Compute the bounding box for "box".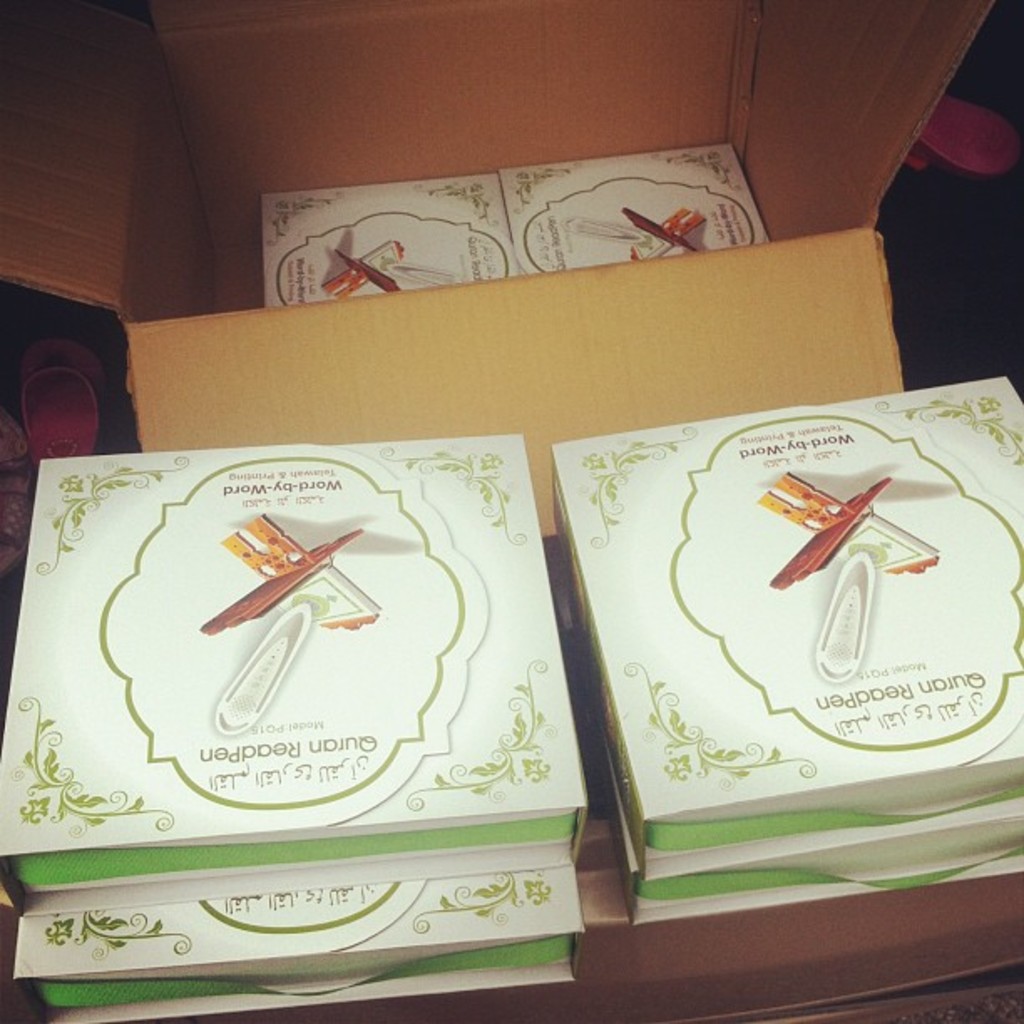
detection(0, 0, 1002, 540).
